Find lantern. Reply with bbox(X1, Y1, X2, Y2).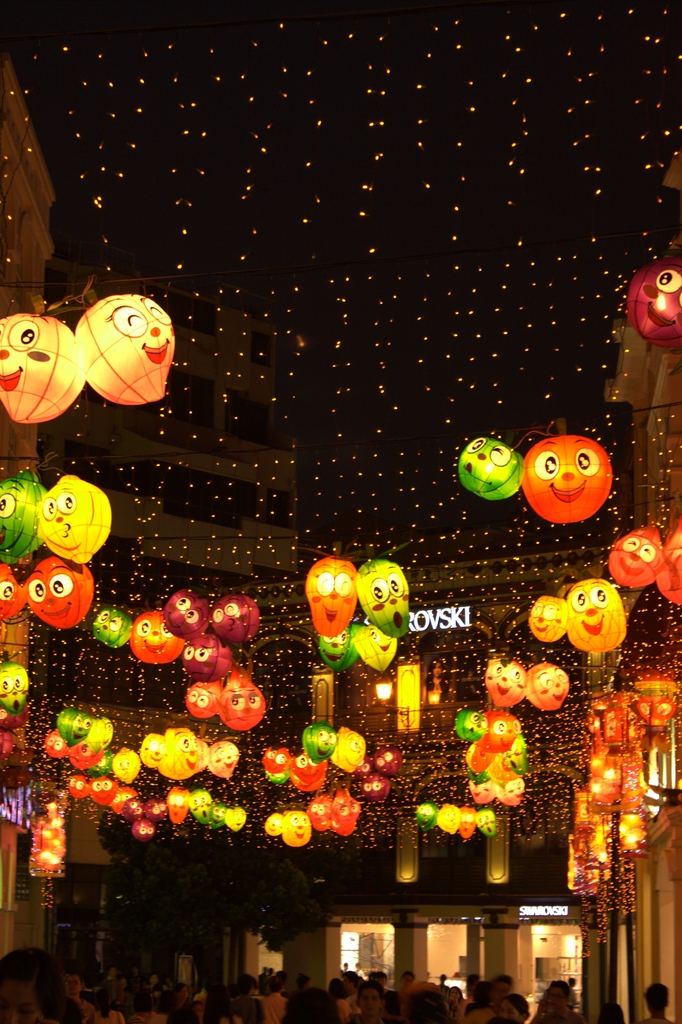
bbox(457, 803, 472, 841).
